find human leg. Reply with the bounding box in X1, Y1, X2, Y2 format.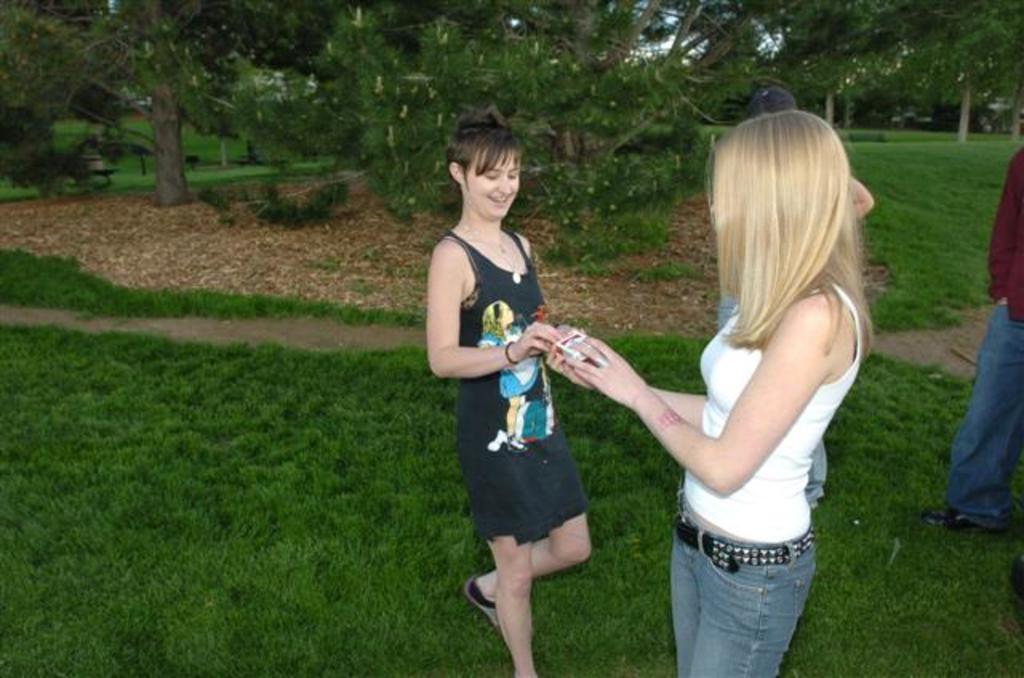
690, 561, 816, 676.
